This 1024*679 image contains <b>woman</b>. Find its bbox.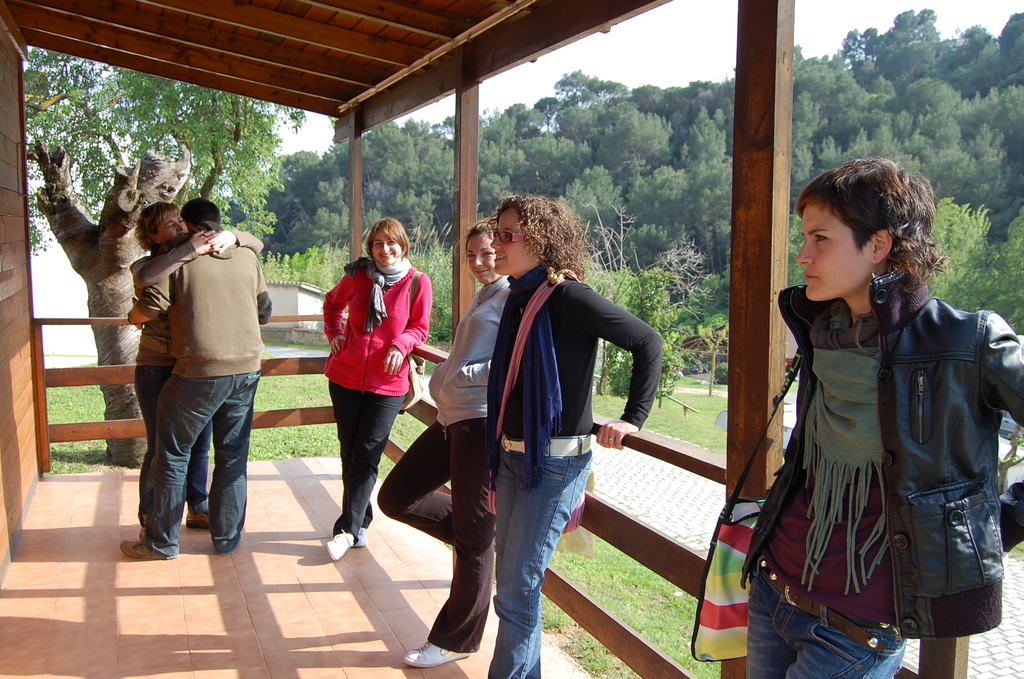
372 213 517 673.
